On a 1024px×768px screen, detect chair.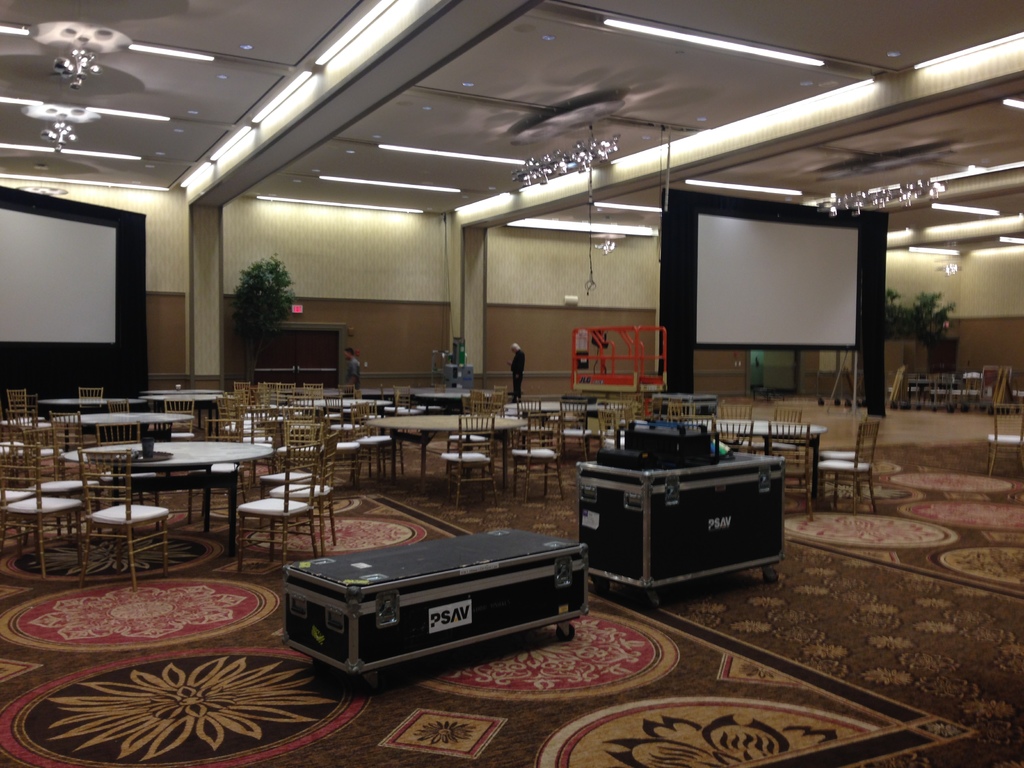
region(103, 399, 128, 415).
